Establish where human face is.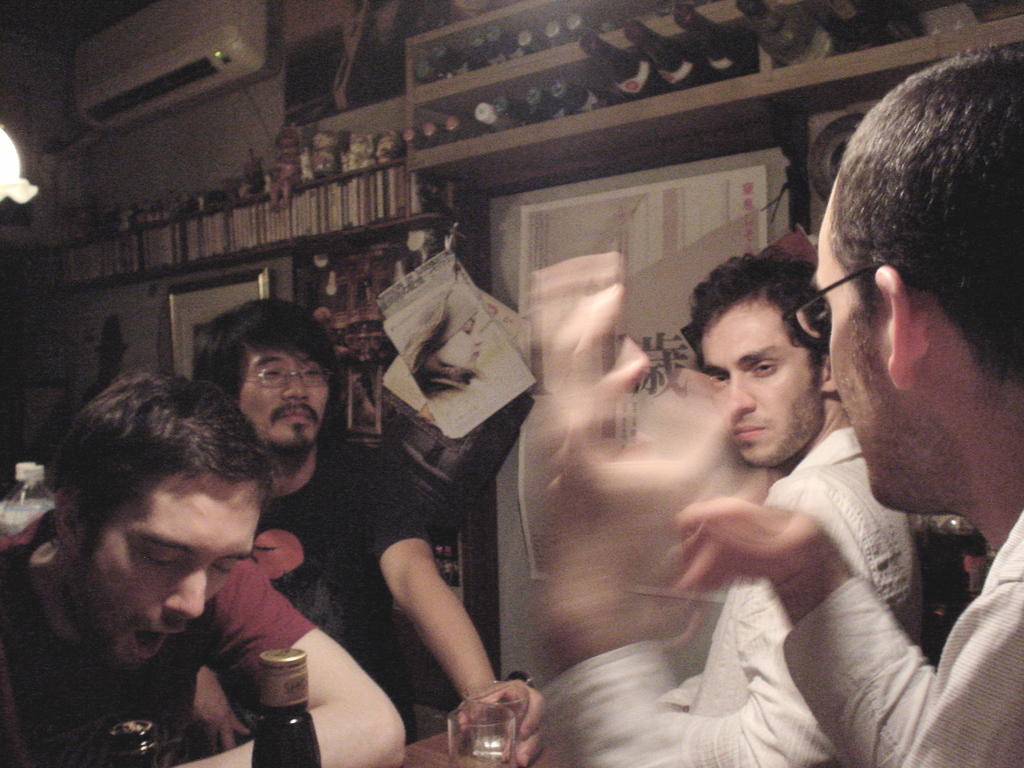
Established at [816,222,903,520].
